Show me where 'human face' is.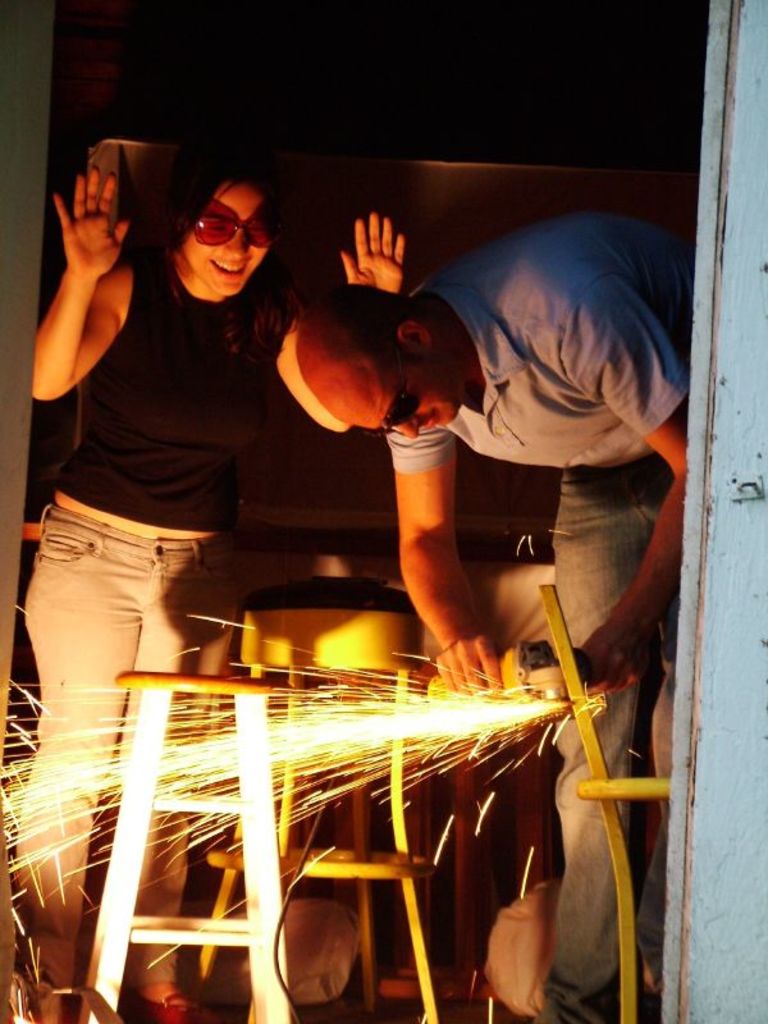
'human face' is at pyautogui.locateOnScreen(367, 348, 460, 444).
